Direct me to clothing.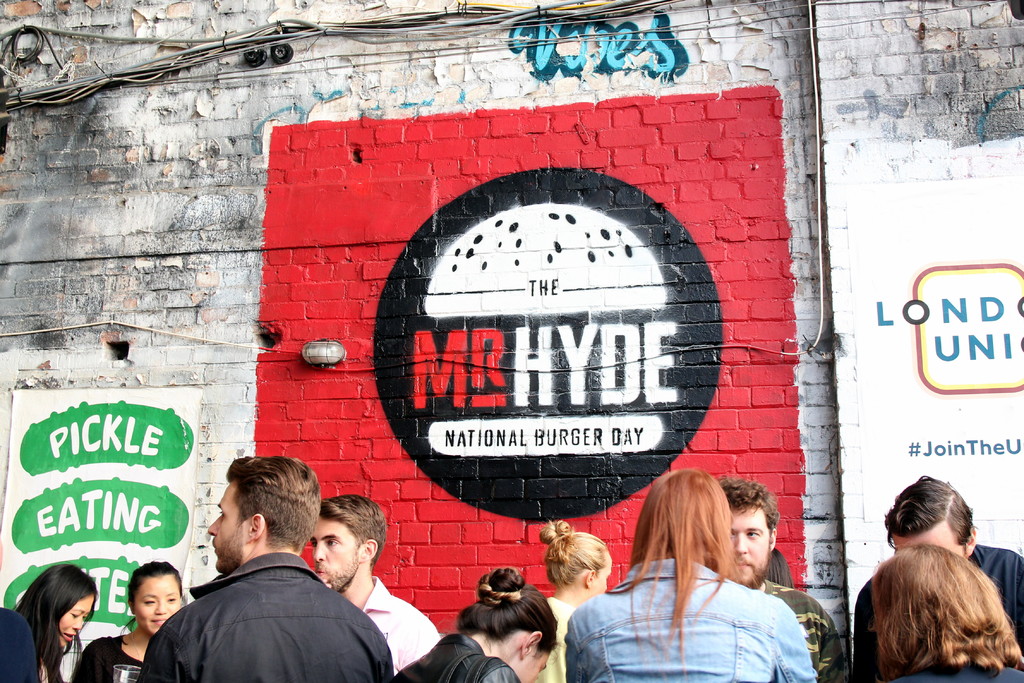
Direction: crop(361, 576, 436, 671).
